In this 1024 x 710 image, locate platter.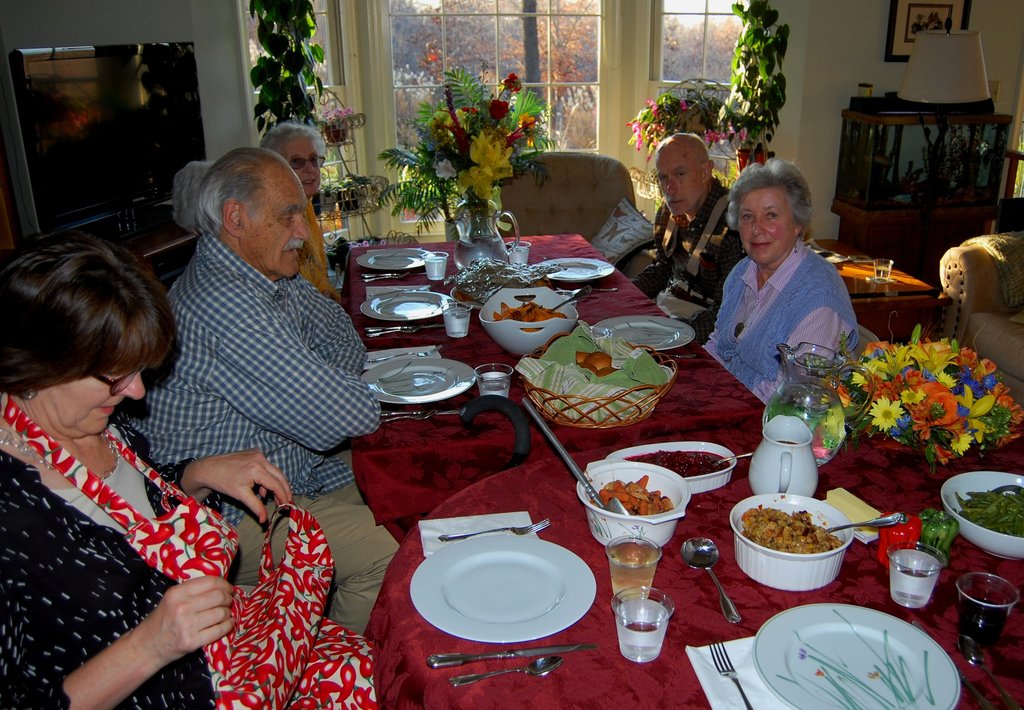
Bounding box: 957 470 1023 550.
